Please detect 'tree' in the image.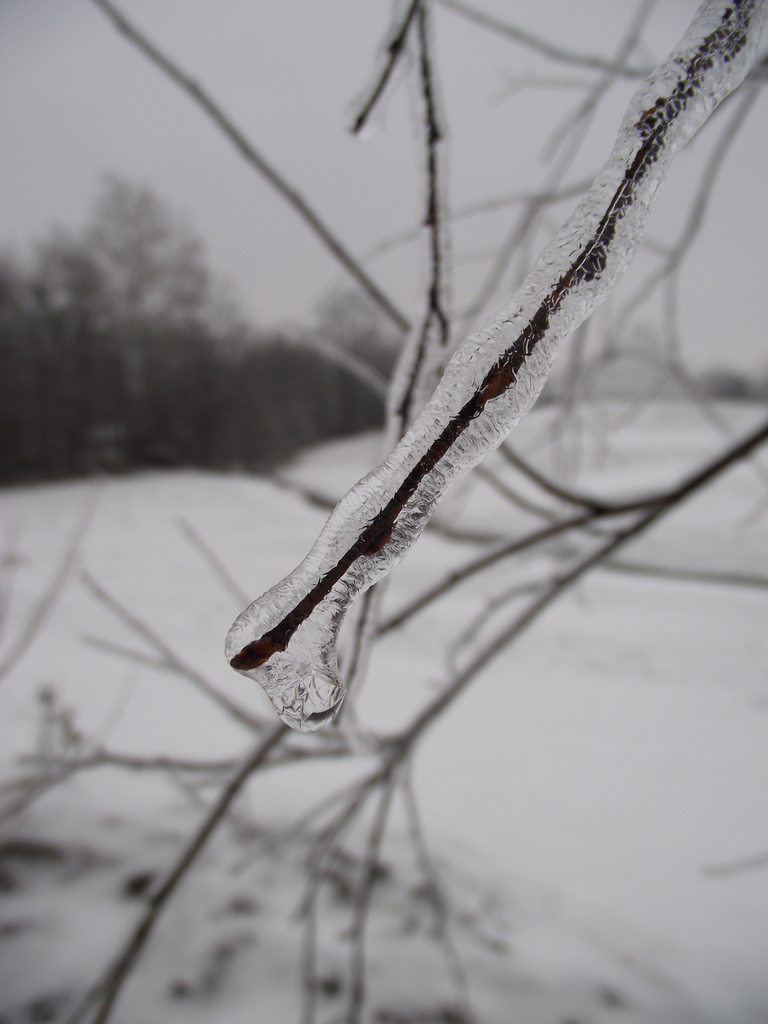
313, 269, 418, 390.
